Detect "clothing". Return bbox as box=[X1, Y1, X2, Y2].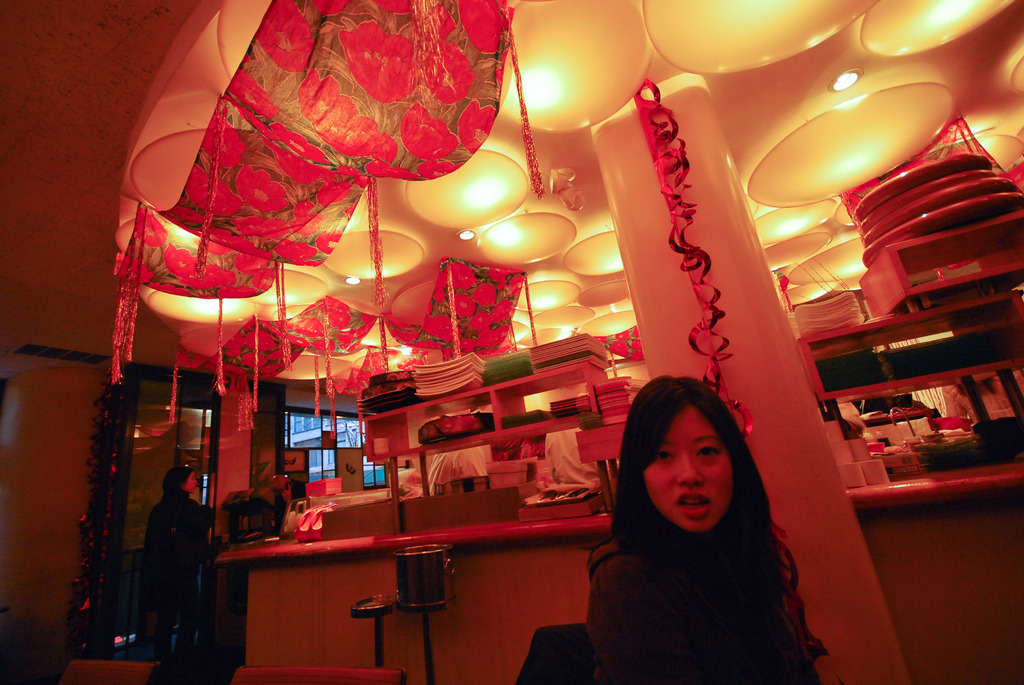
box=[139, 489, 219, 663].
